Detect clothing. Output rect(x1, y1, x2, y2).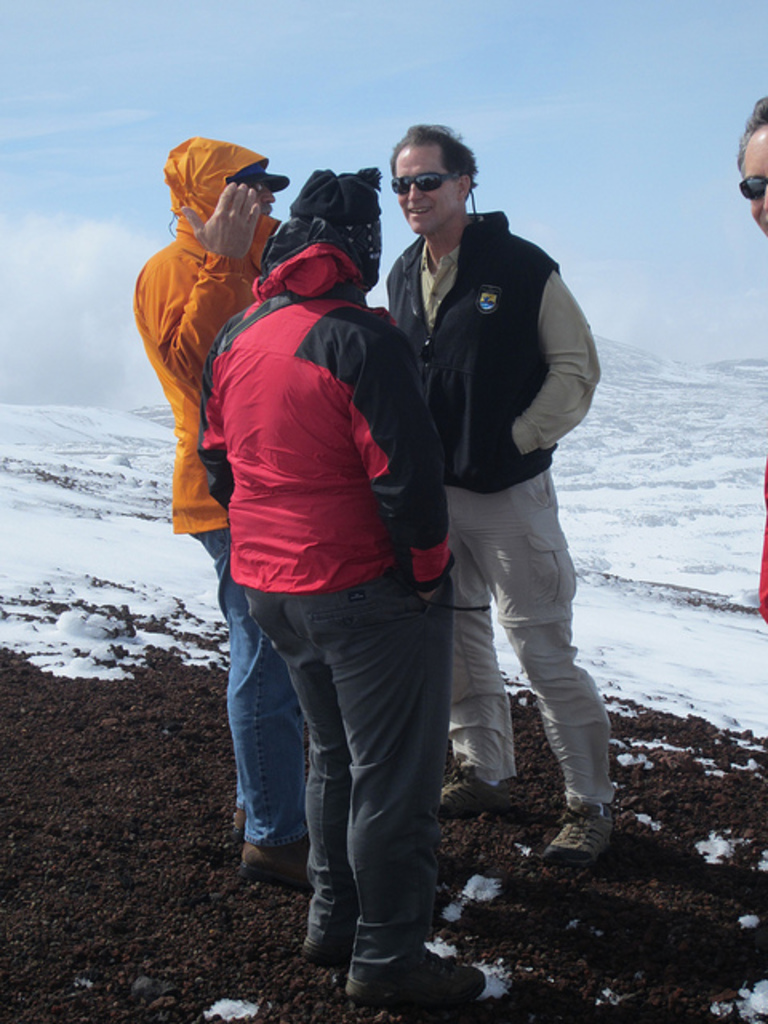
rect(134, 141, 323, 862).
